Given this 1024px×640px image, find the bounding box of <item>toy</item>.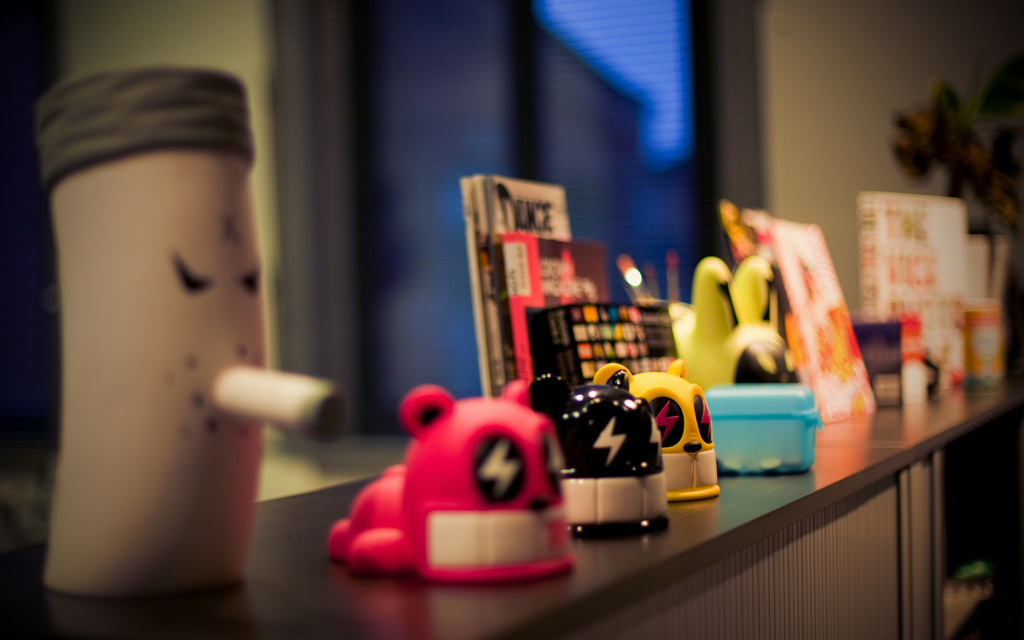
box=[595, 360, 723, 497].
